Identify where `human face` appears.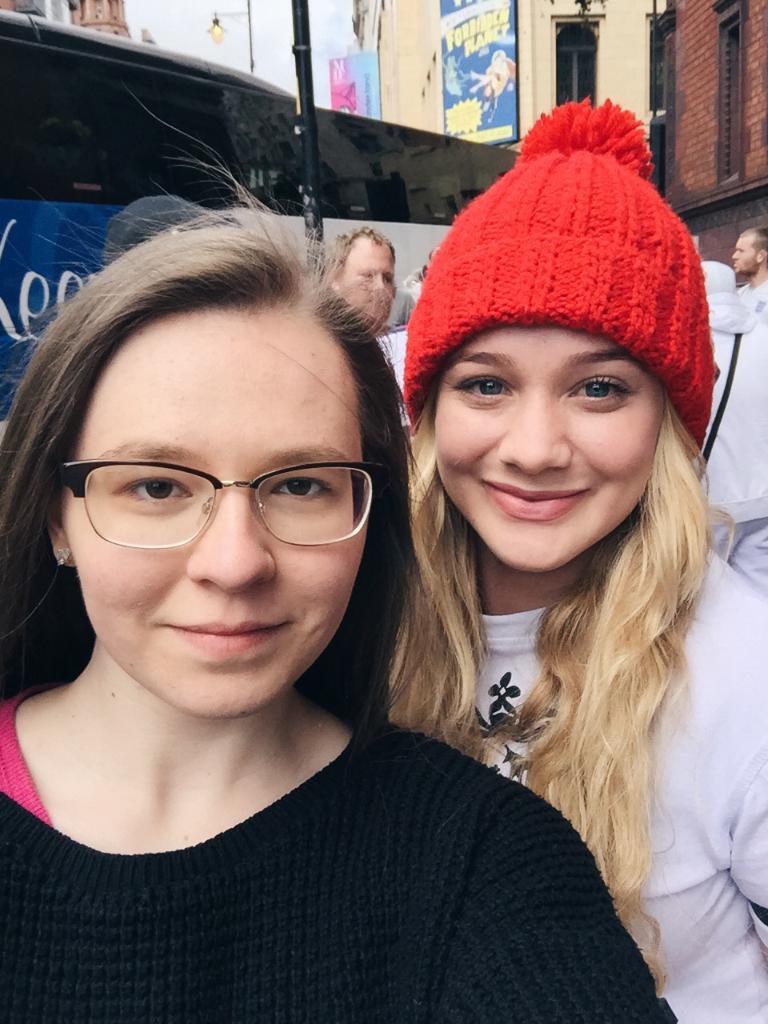
Appears at box(341, 235, 392, 314).
